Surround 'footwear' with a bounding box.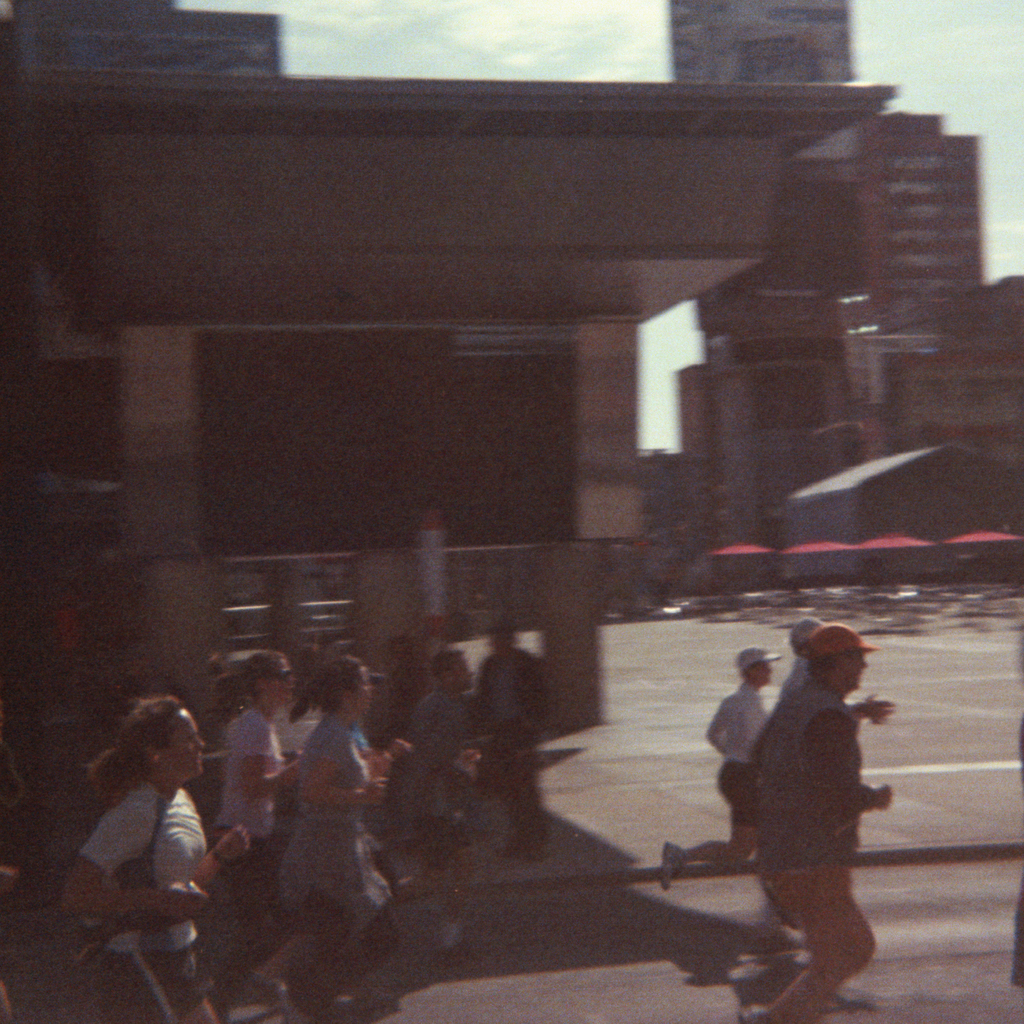
l=655, t=843, r=687, b=895.
